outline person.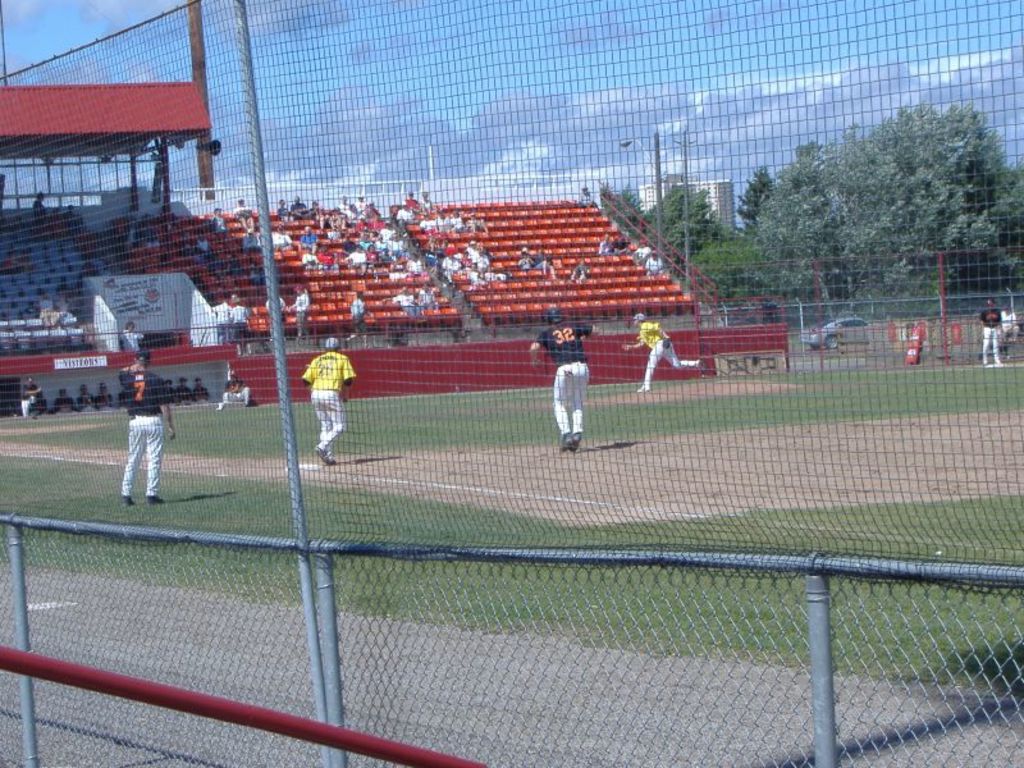
Outline: 570,264,594,282.
